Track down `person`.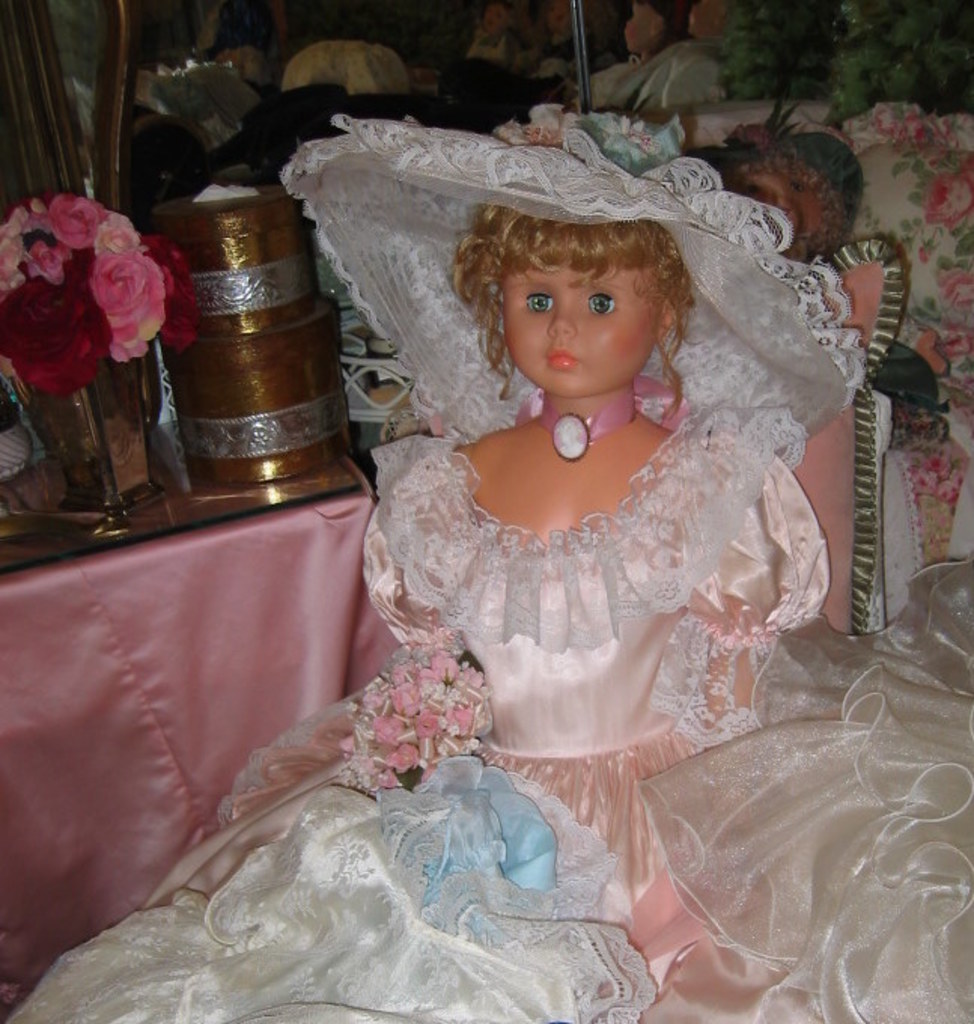
Tracked to box(322, 122, 863, 905).
